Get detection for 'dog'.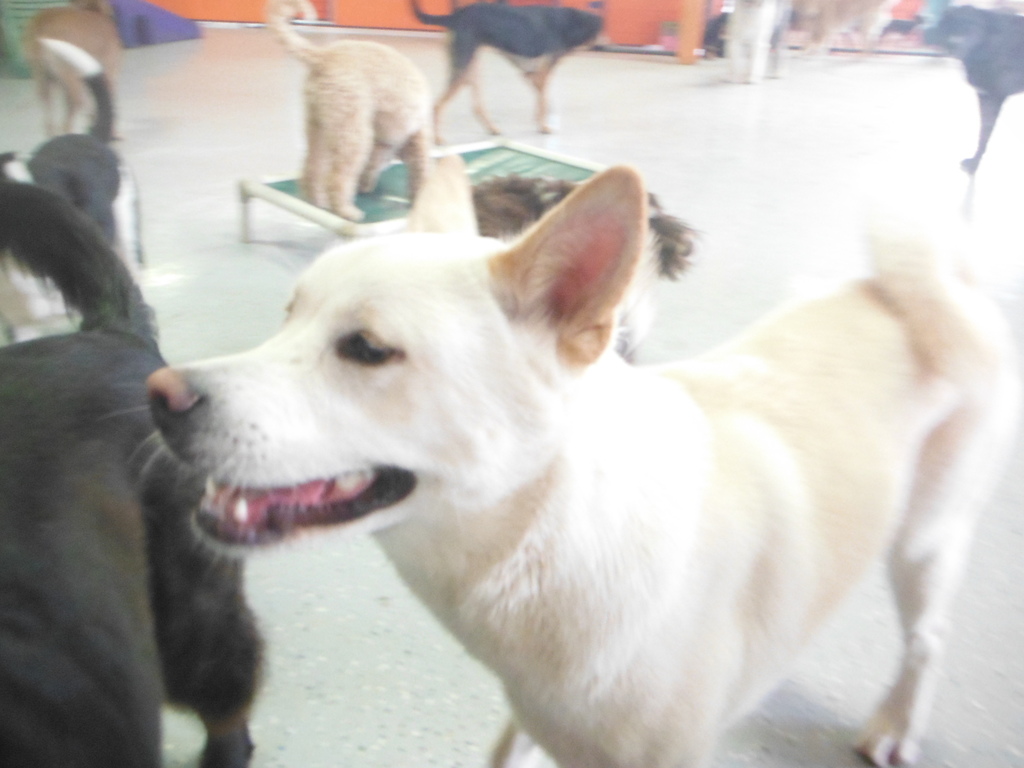
Detection: pyautogui.locateOnScreen(719, 0, 794, 85).
